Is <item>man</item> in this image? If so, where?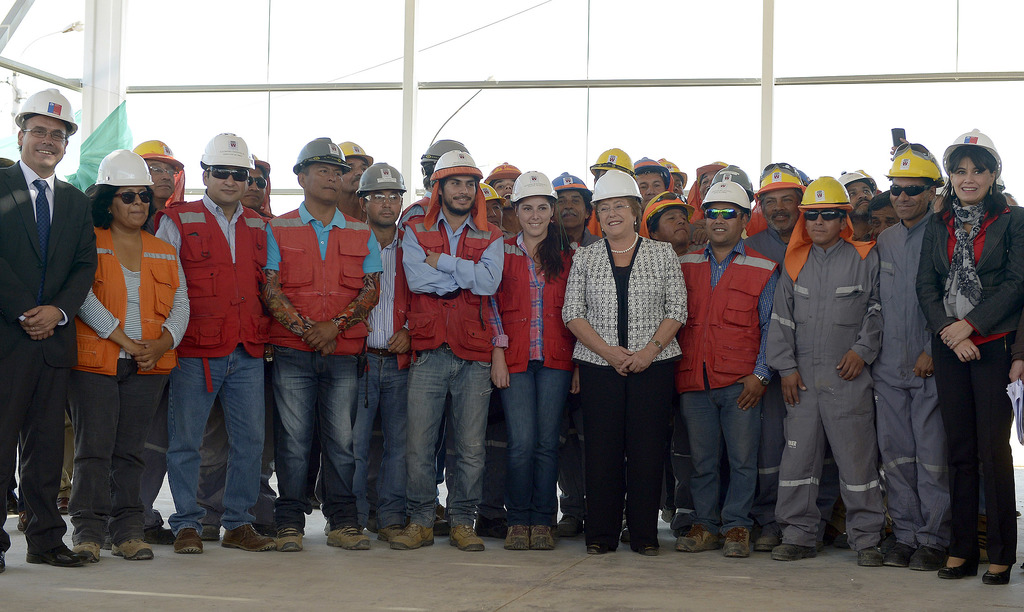
Yes, at 863:188:906:243.
